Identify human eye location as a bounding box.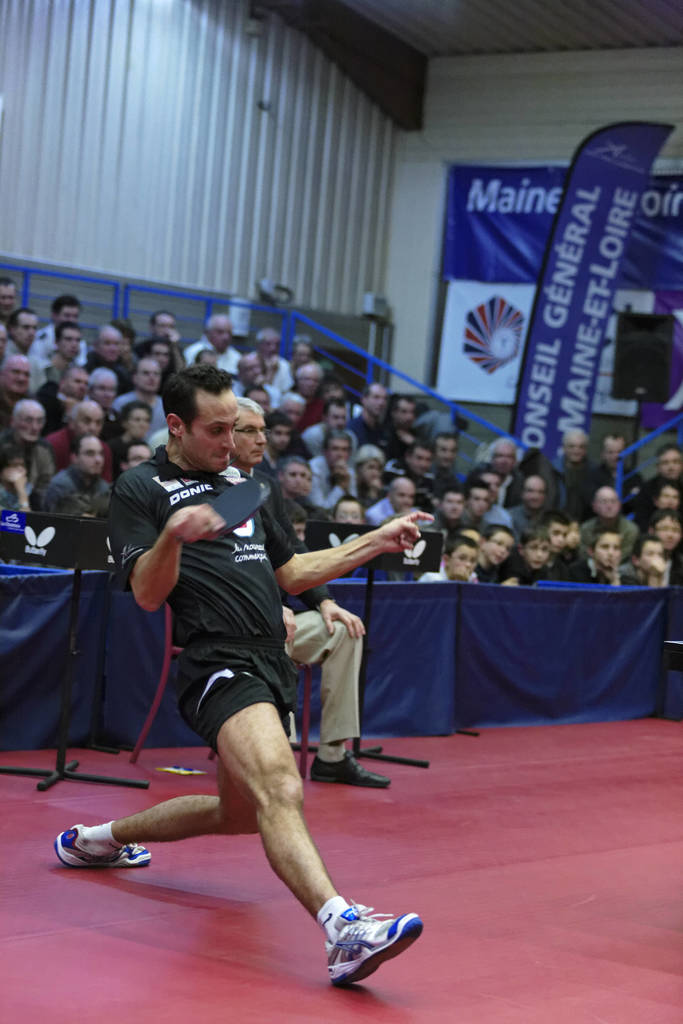
207 428 226 442.
